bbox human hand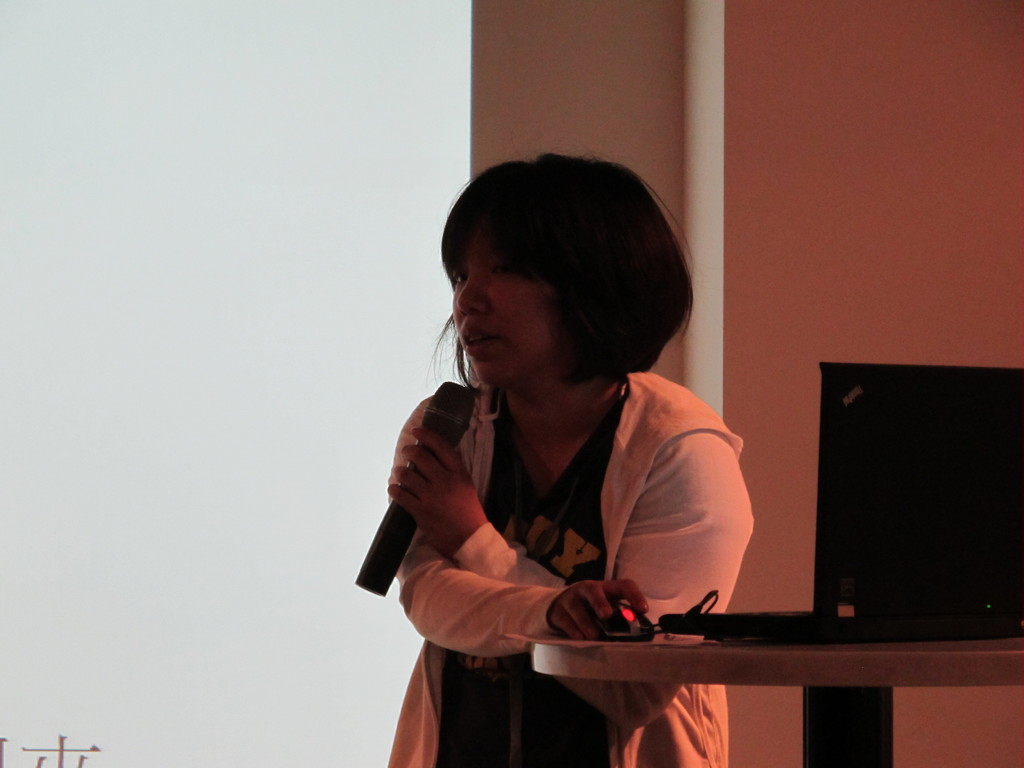
box(373, 418, 502, 627)
